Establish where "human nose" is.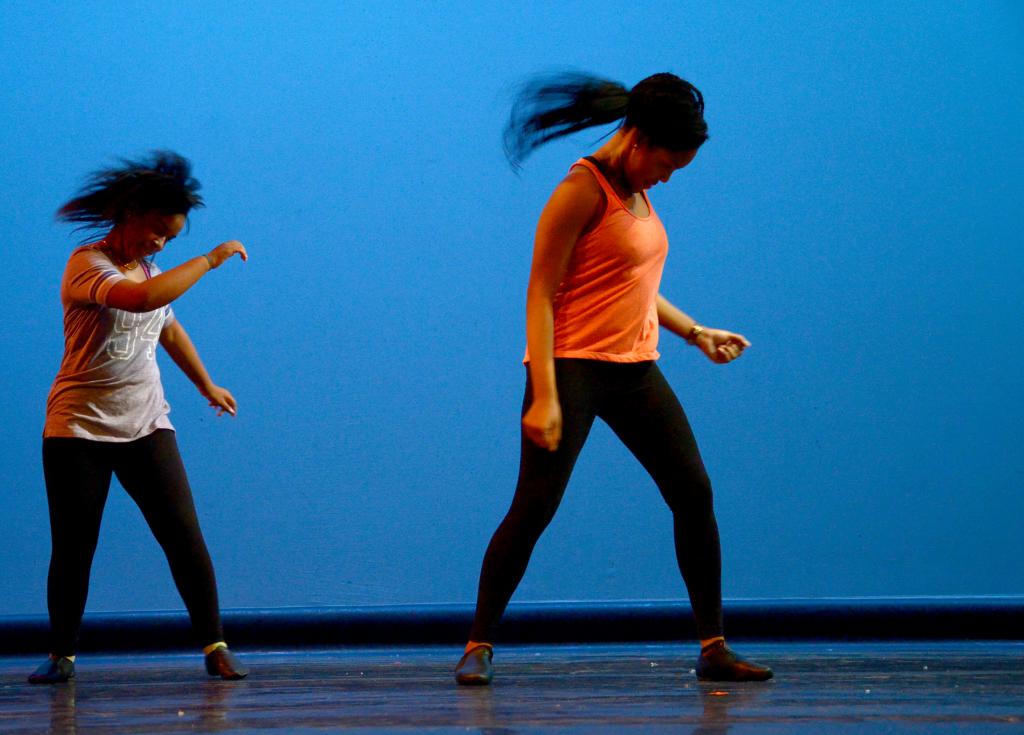
Established at (659,172,674,181).
